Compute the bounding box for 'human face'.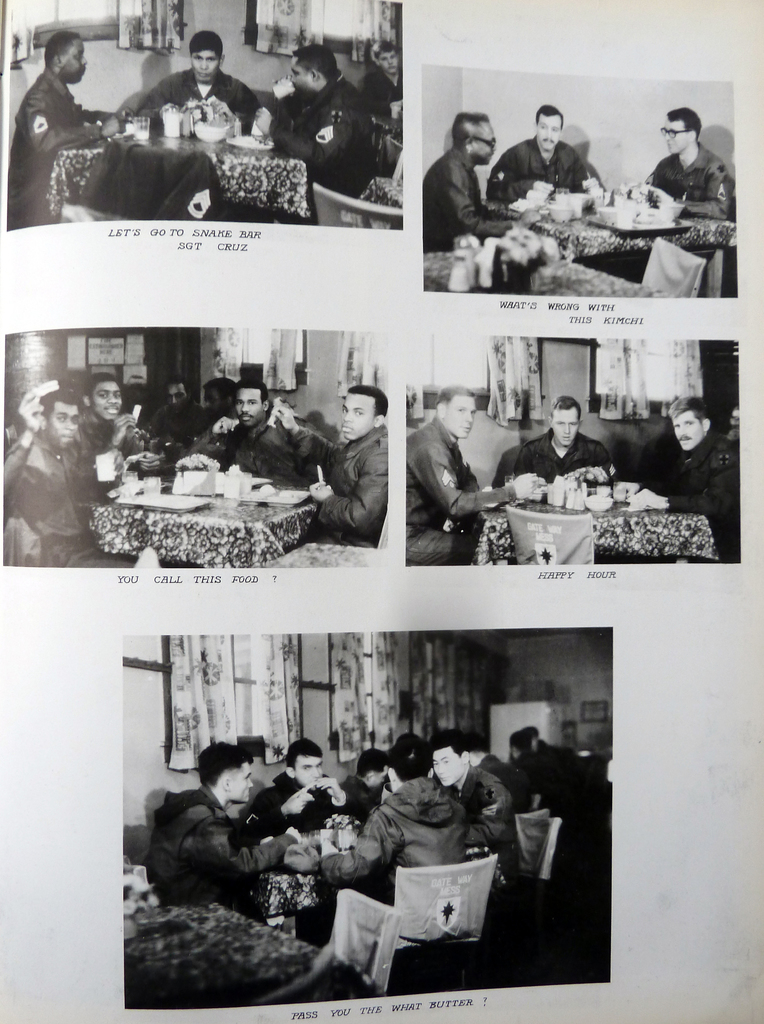
rect(290, 51, 313, 88).
